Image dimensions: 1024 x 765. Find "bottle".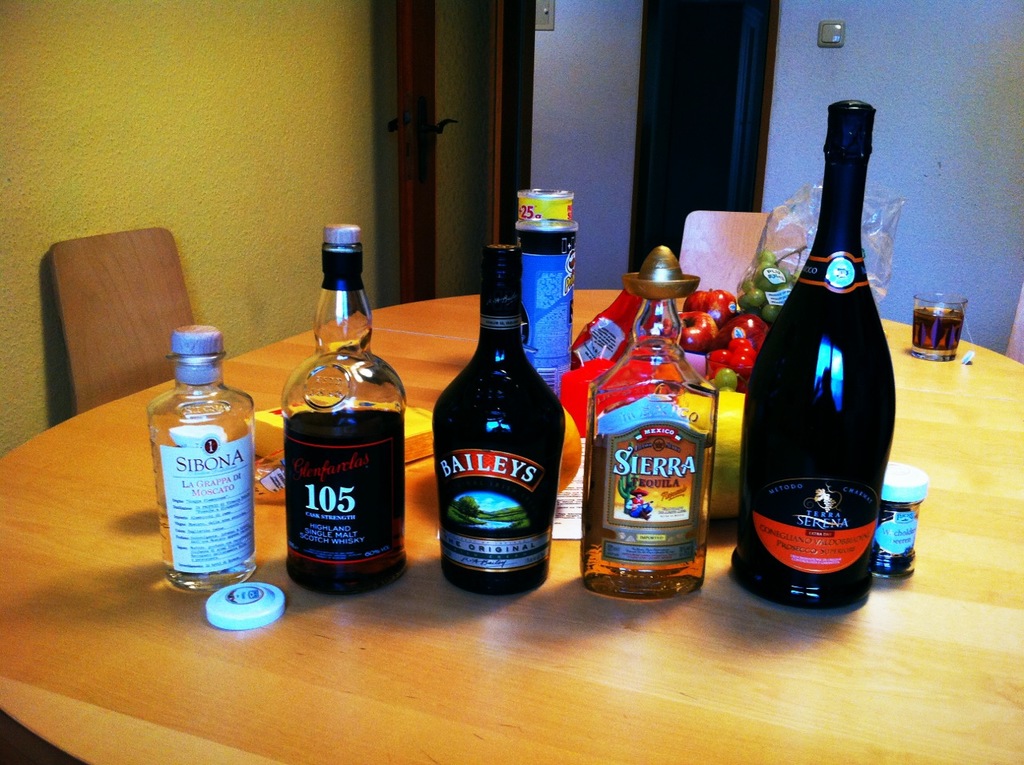
x1=281, y1=223, x2=406, y2=598.
